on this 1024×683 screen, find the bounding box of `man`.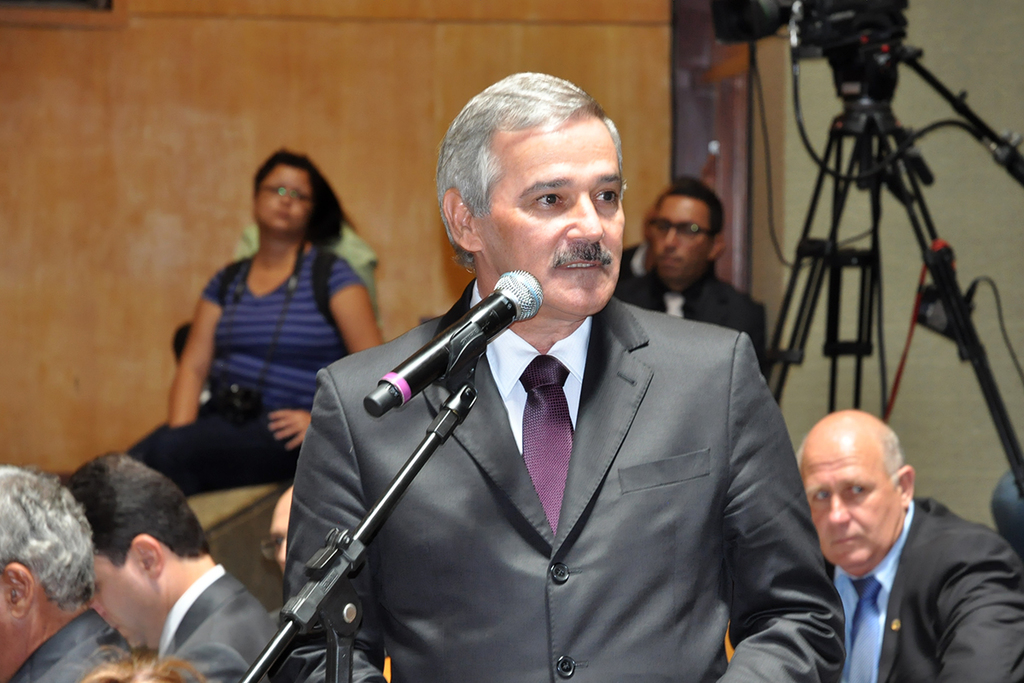
Bounding box: box(796, 408, 1023, 682).
